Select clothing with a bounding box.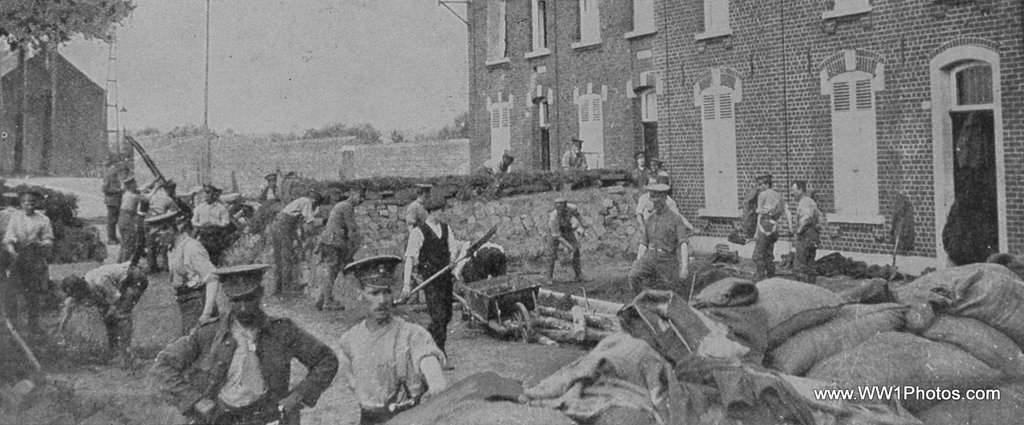
box(115, 191, 155, 257).
